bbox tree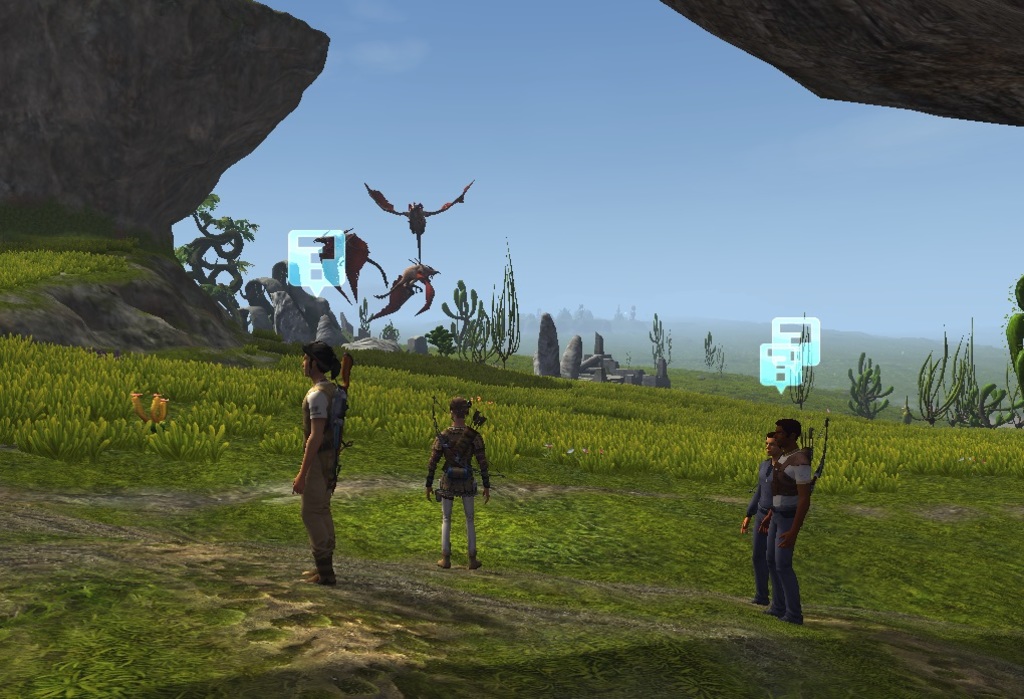
<bbox>660, 0, 1023, 126</bbox>
